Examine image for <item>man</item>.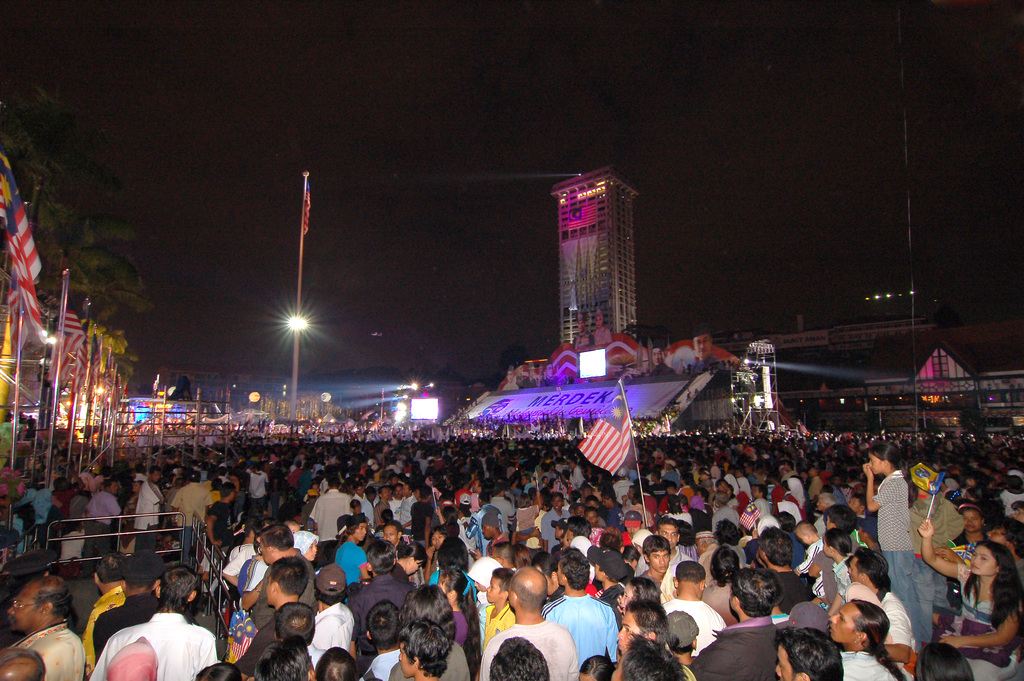
Examination result: [x1=3, y1=575, x2=86, y2=680].
